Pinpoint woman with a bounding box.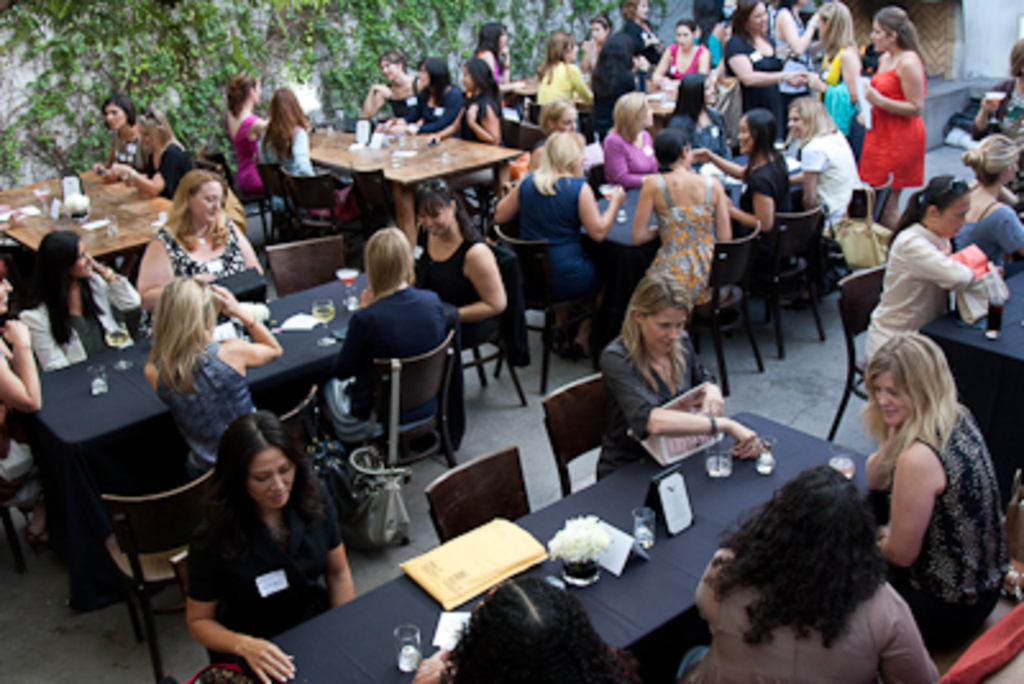
locate(228, 77, 330, 210).
